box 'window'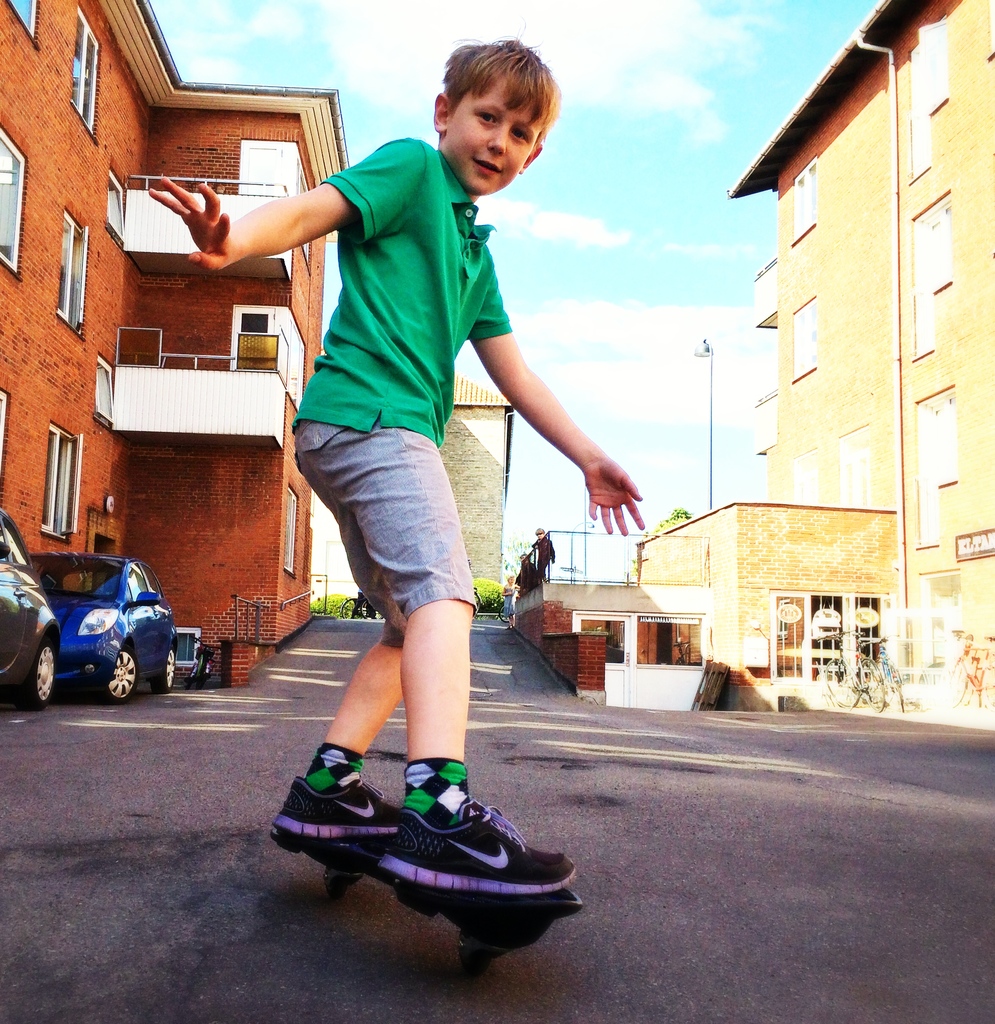
box(4, 0, 49, 40)
